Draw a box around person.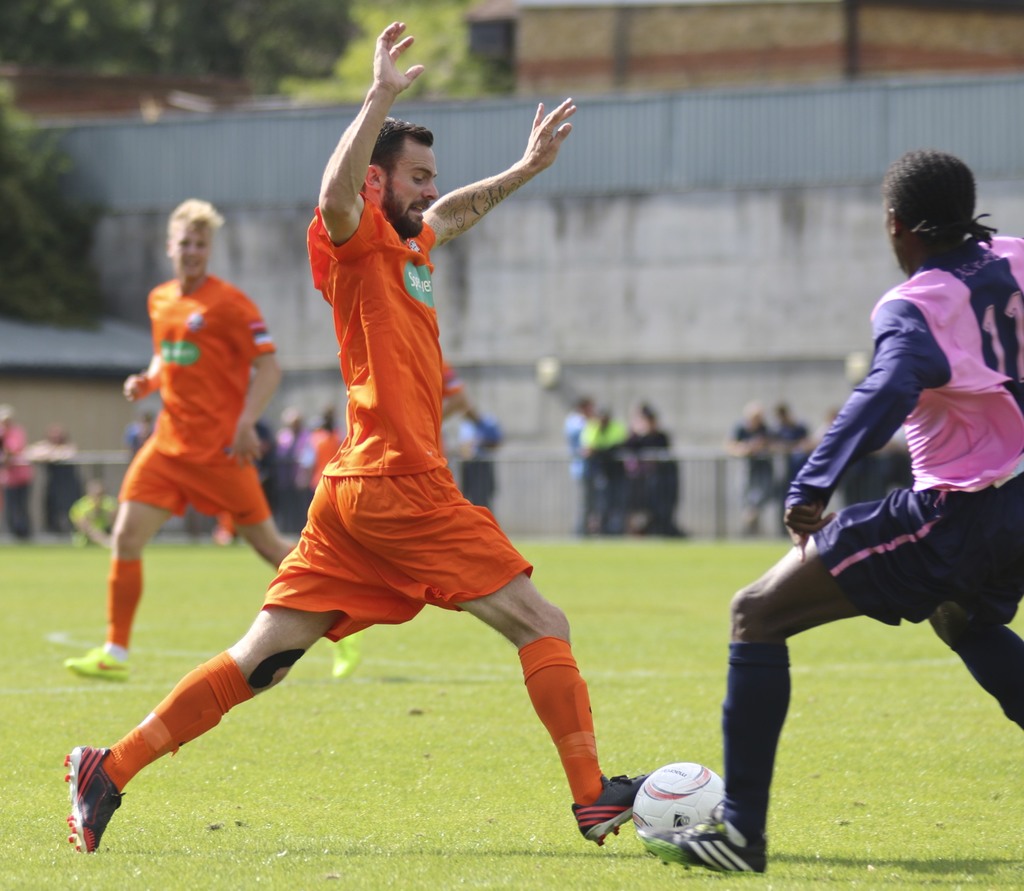
[left=100, top=177, right=276, bottom=682].
